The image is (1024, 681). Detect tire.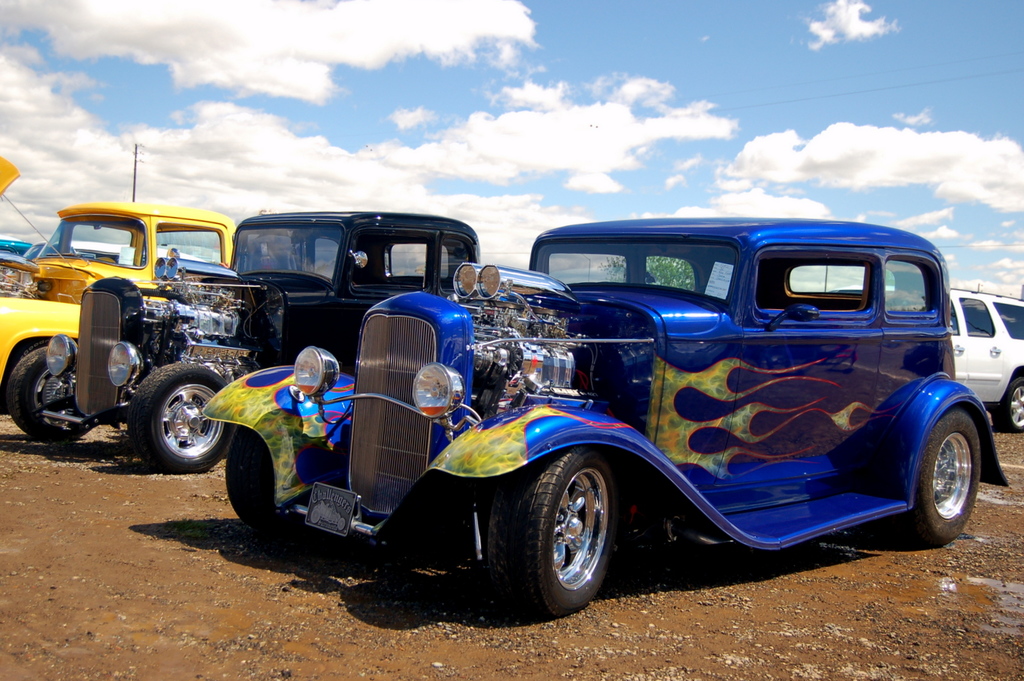
Detection: region(505, 443, 638, 616).
